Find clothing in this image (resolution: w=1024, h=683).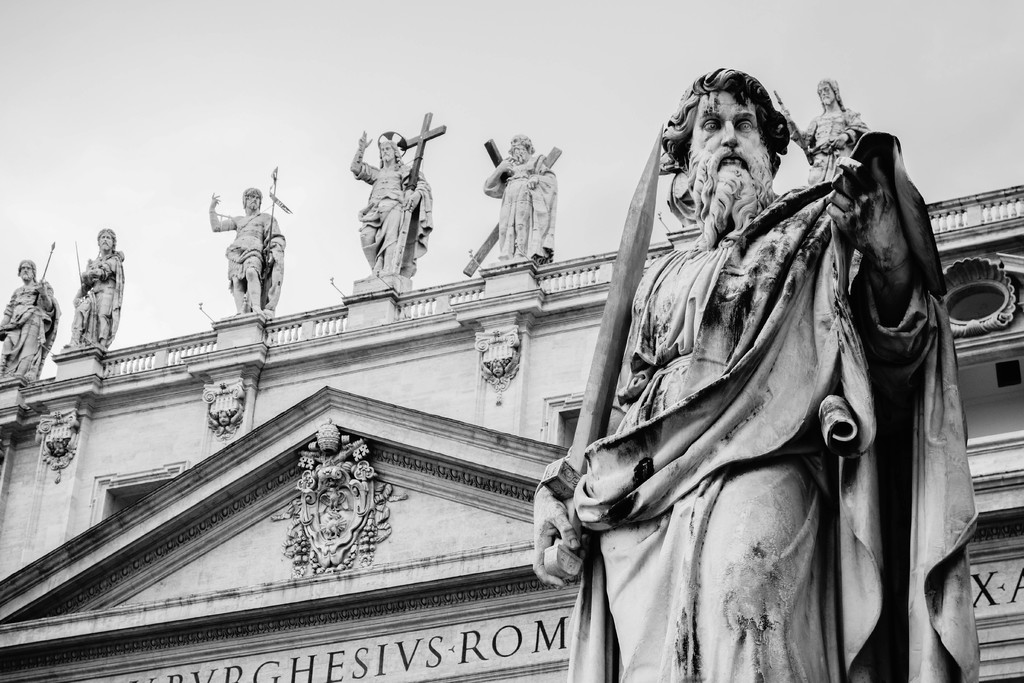
x1=79 y1=251 x2=125 y2=343.
